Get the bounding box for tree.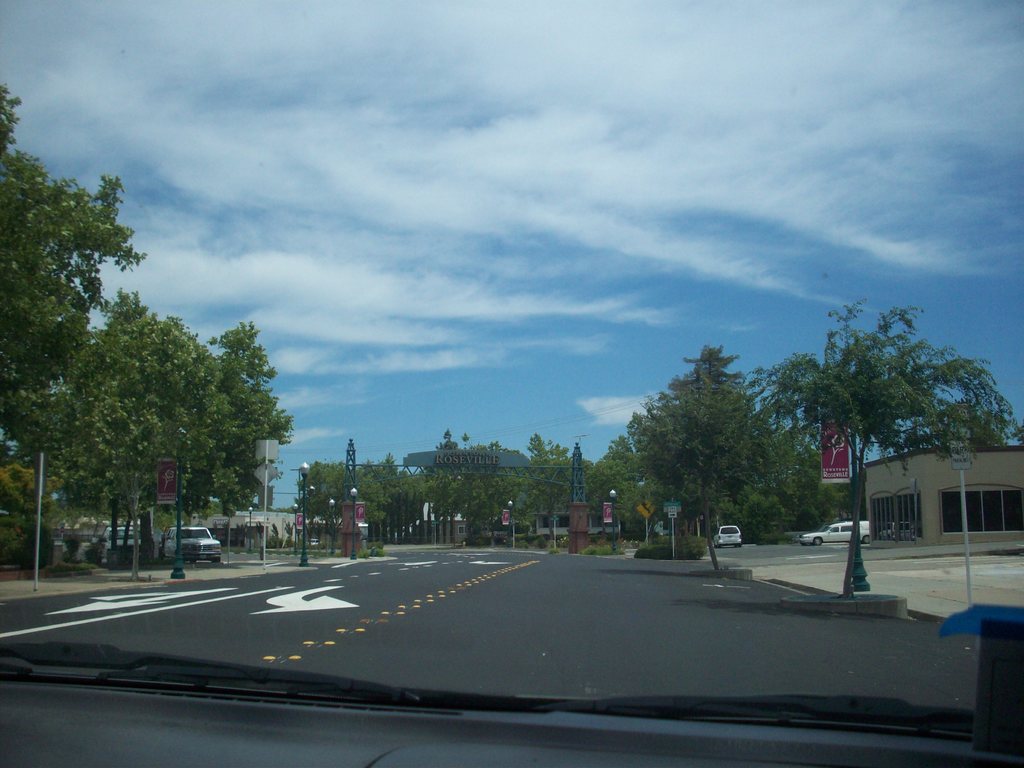
734:310:1023:596.
